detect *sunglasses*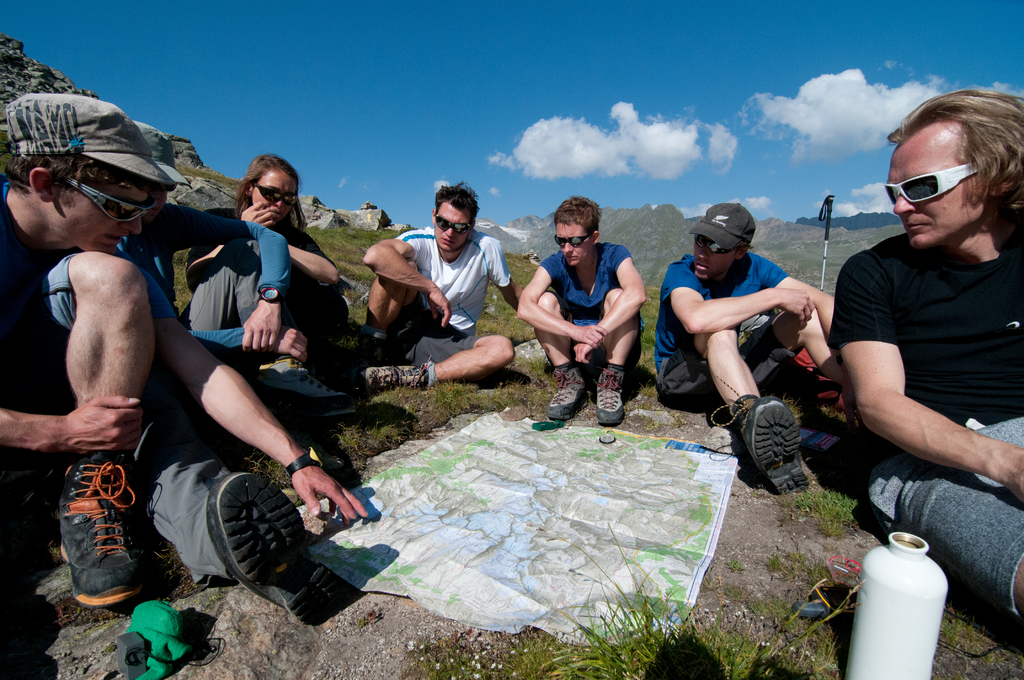
[435,216,473,232]
